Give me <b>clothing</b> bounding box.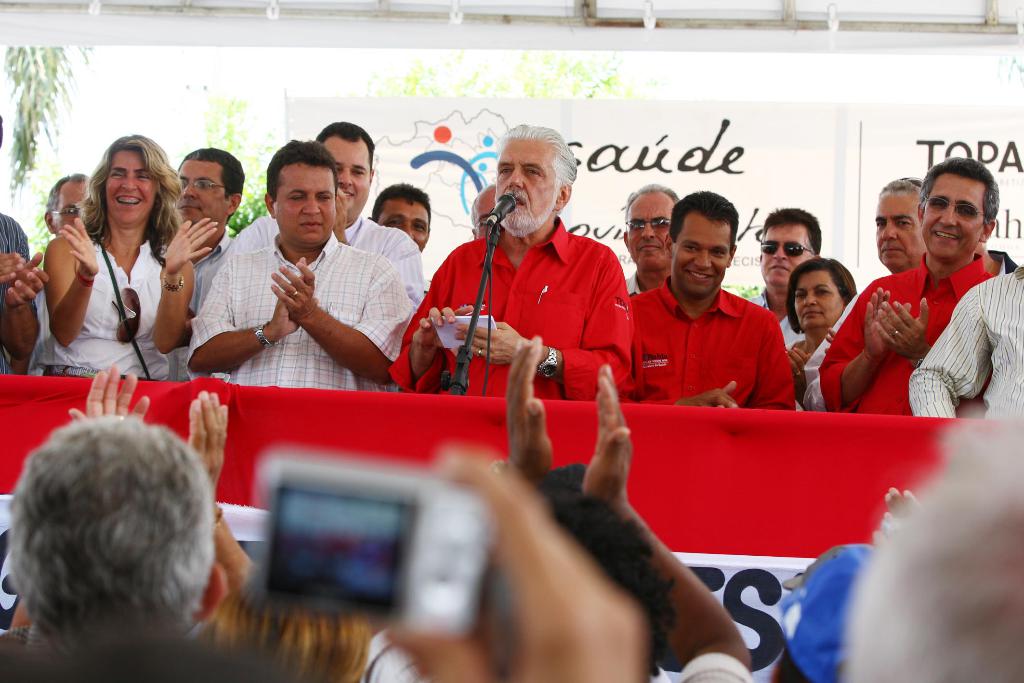
0,204,43,381.
